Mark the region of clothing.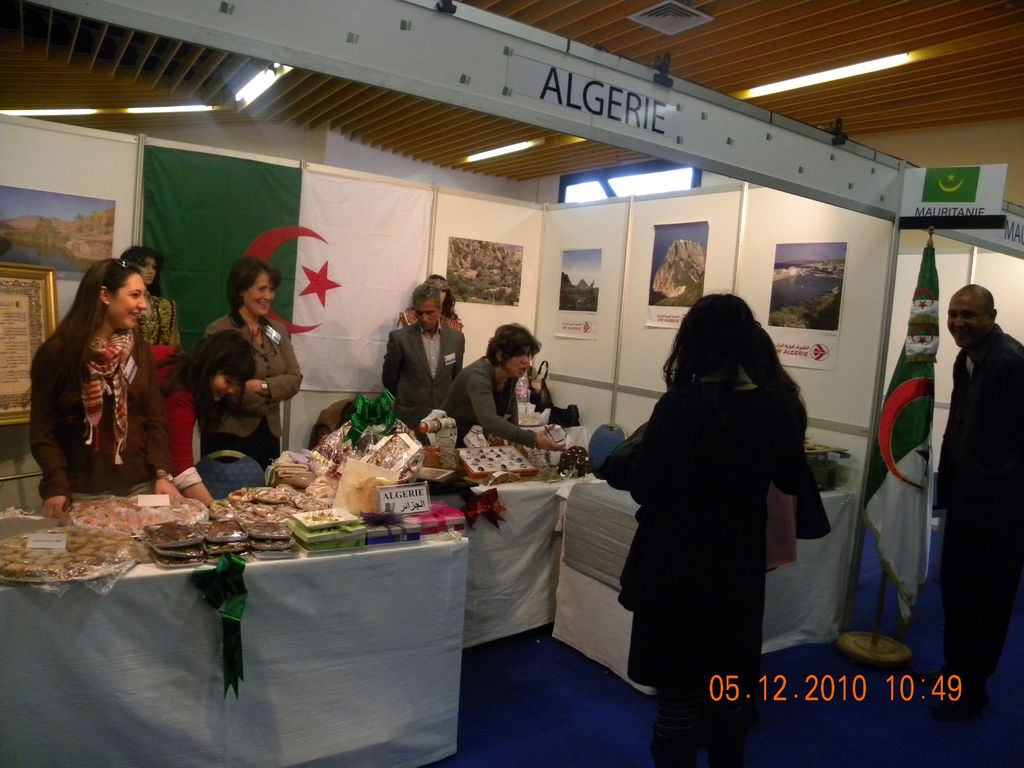
Region: (443,352,536,452).
